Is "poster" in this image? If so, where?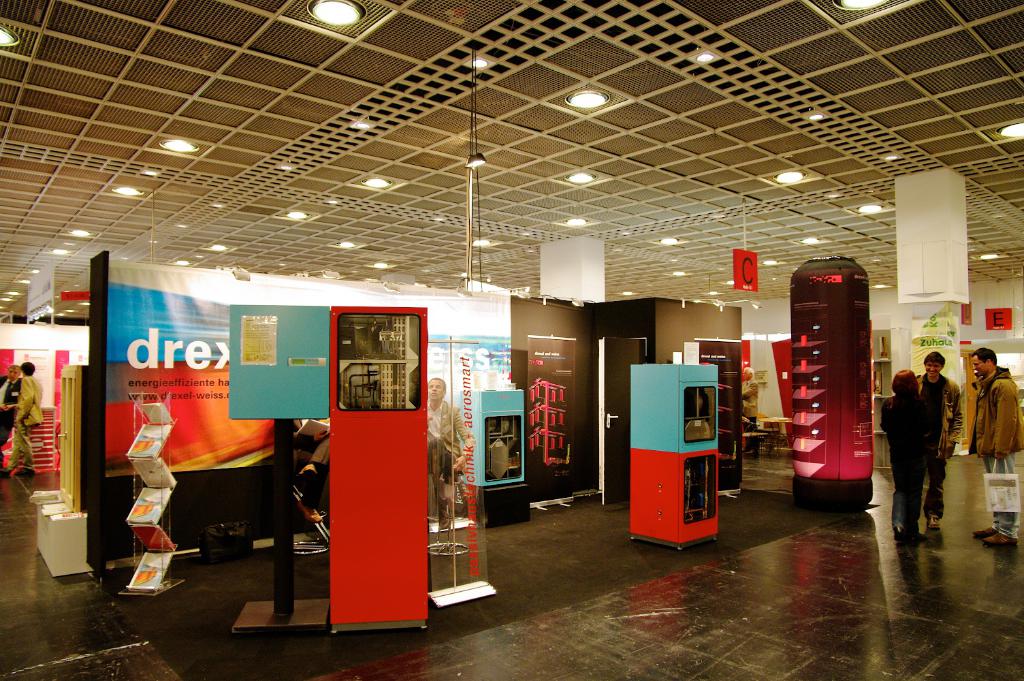
Yes, at {"x1": 906, "y1": 296, "x2": 960, "y2": 451}.
